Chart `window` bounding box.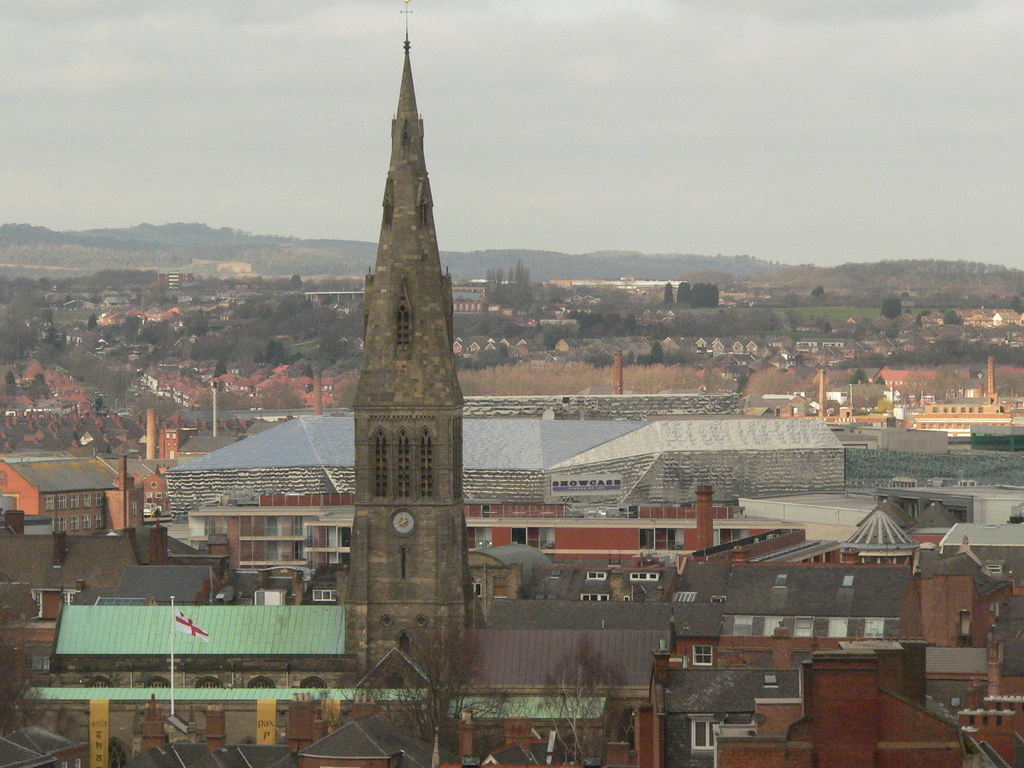
Charted: box=[96, 492, 104, 506].
